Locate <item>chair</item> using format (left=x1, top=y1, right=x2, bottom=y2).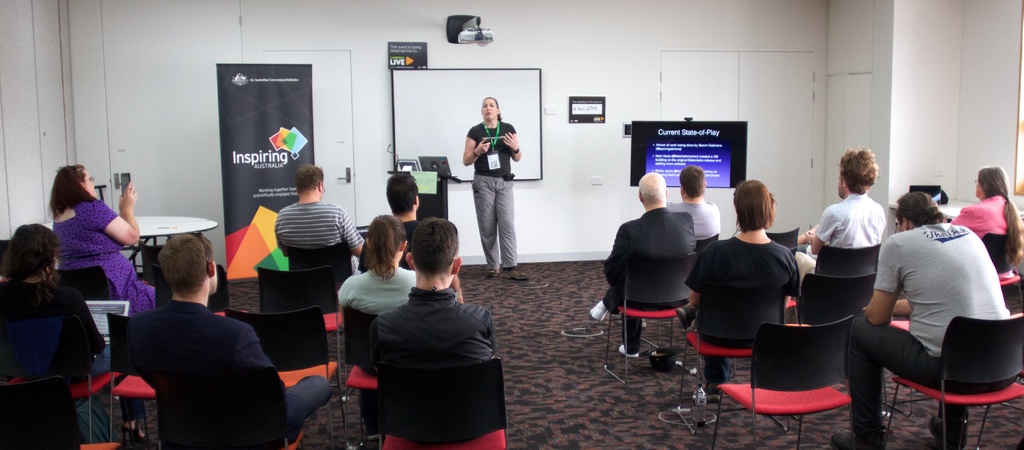
(left=792, top=275, right=879, bottom=426).
